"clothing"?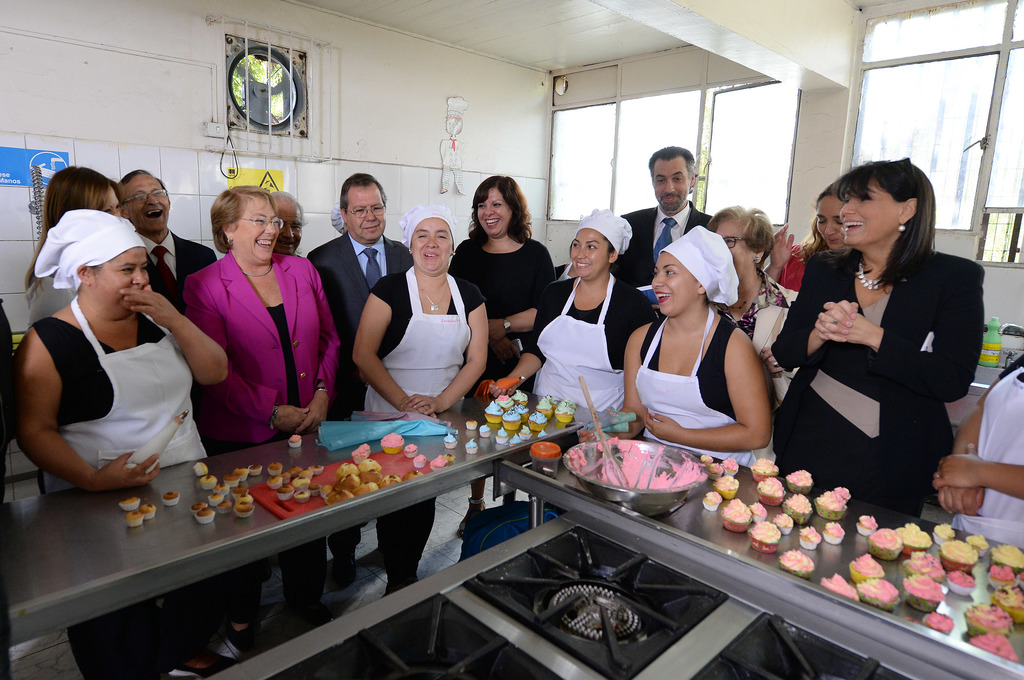
[x1=372, y1=265, x2=481, y2=411]
